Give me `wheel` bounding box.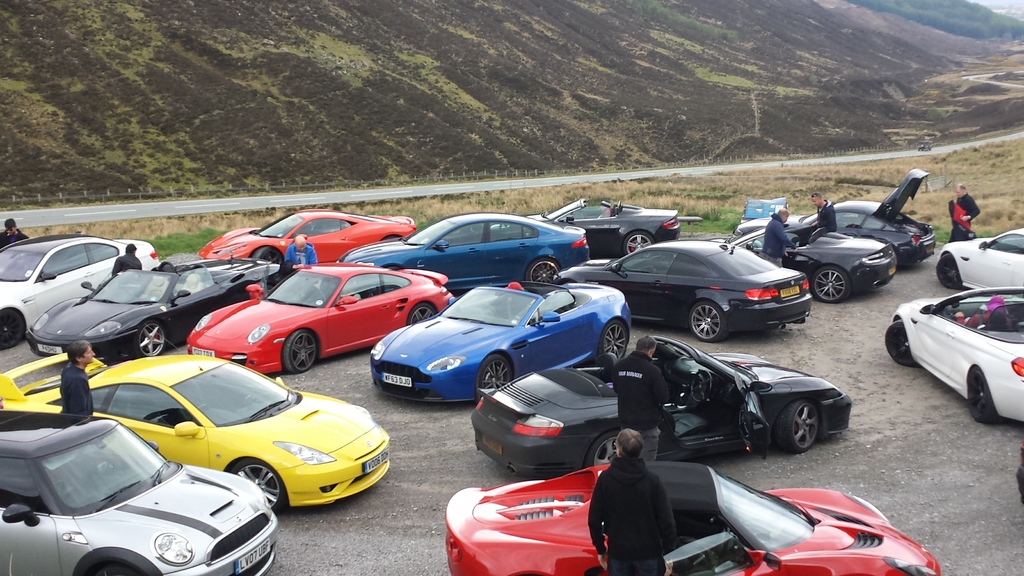
bbox(228, 457, 289, 519).
